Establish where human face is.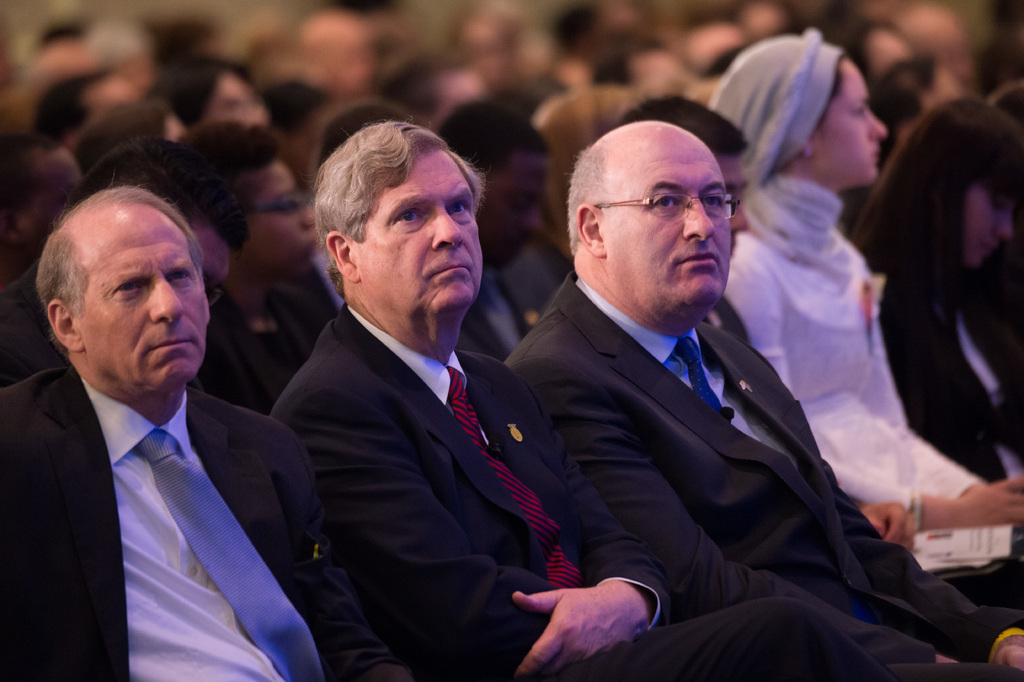
Established at bbox=(973, 185, 1020, 270).
